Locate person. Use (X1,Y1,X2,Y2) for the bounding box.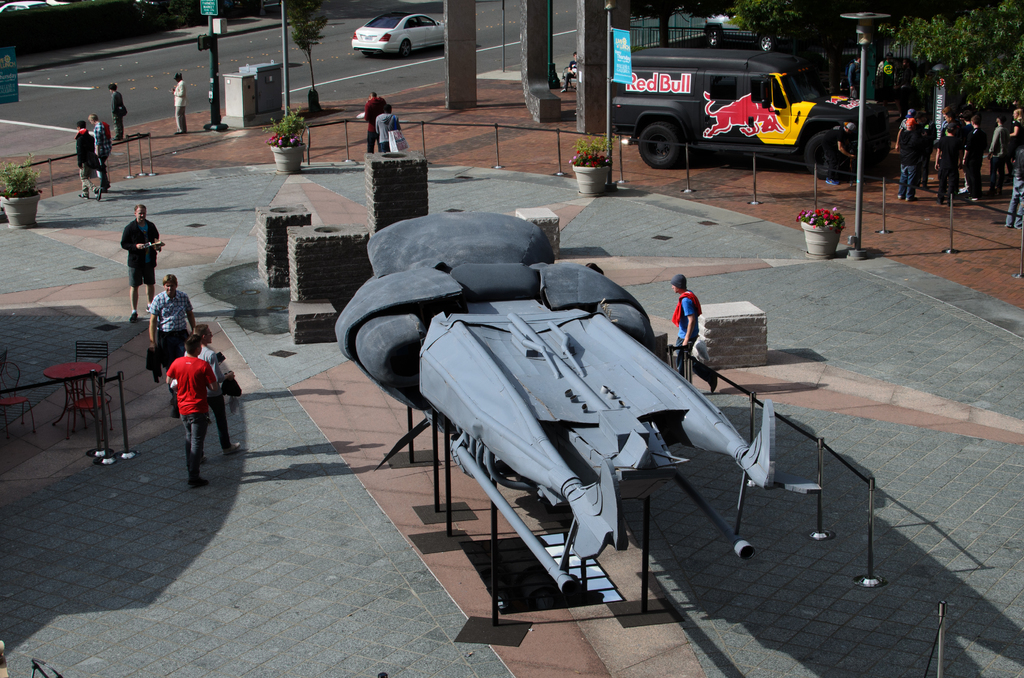
(663,274,718,400).
